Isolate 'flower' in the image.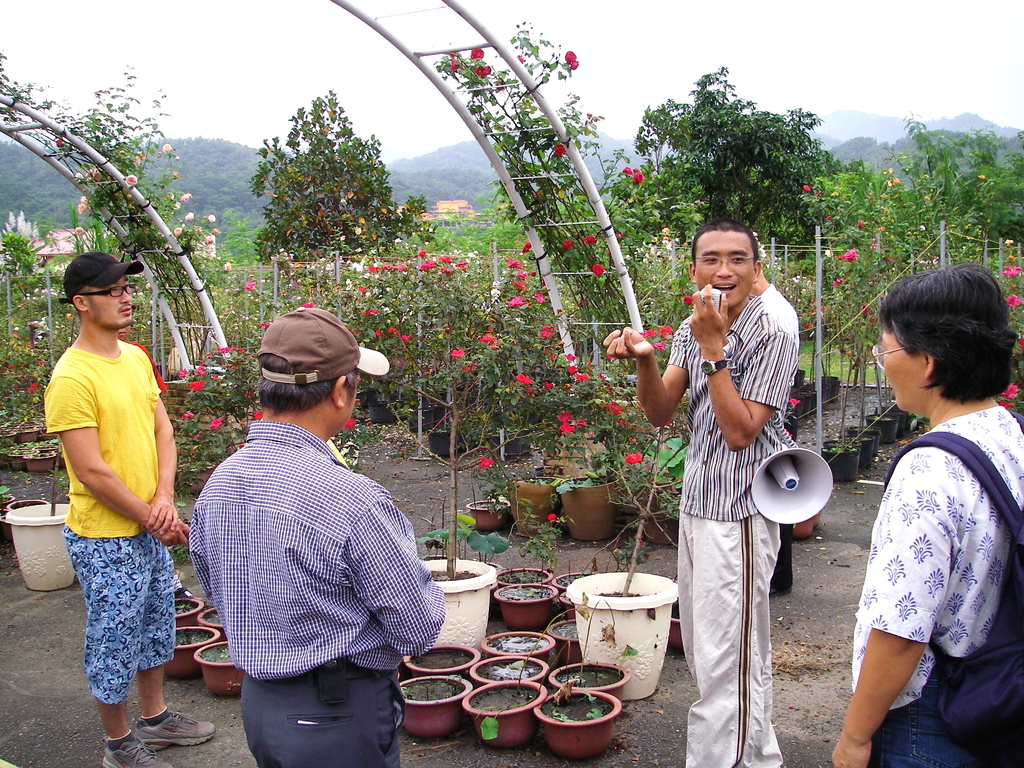
Isolated region: 628,453,647,463.
